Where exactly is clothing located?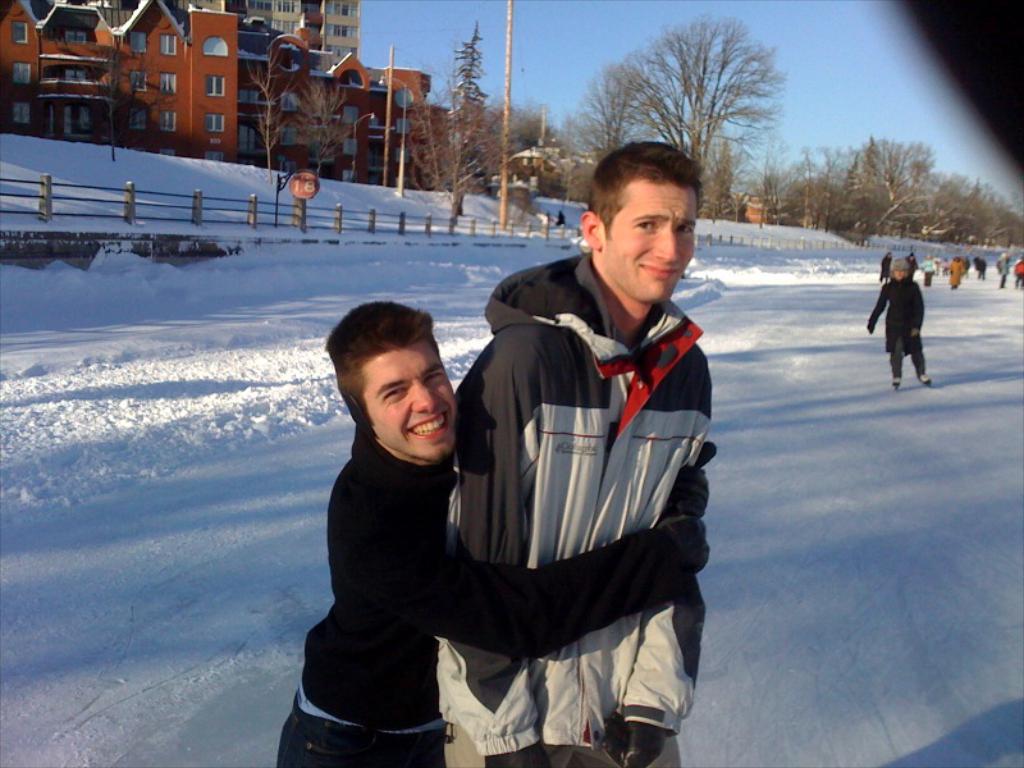
Its bounding box is Rect(278, 425, 687, 767).
